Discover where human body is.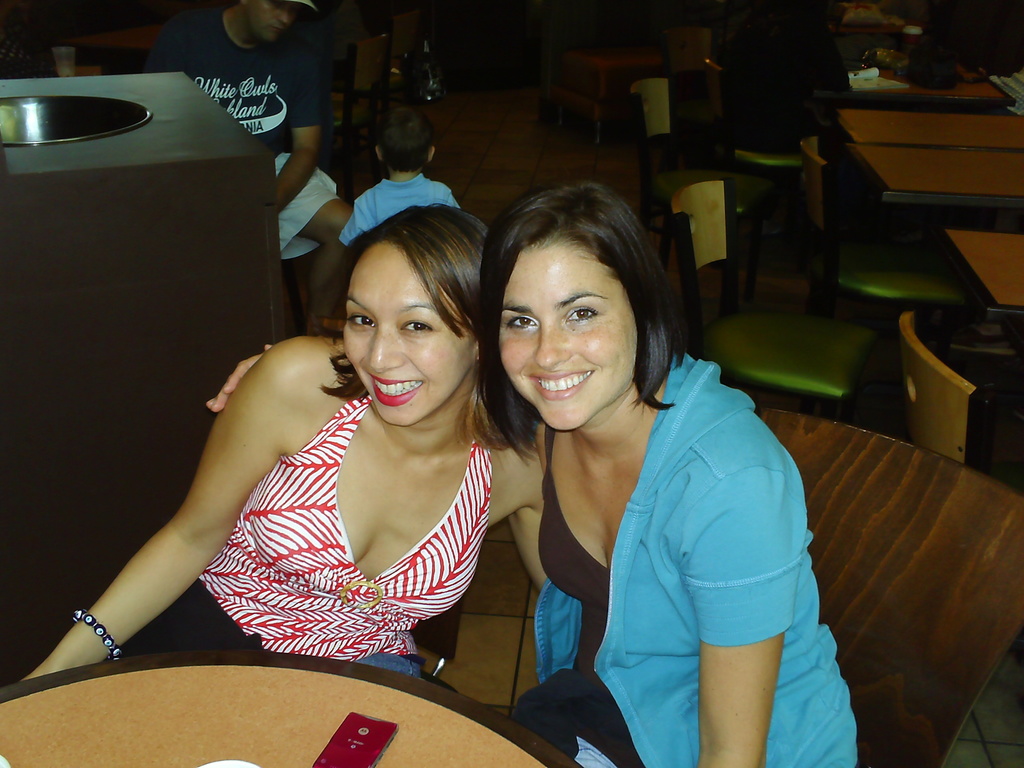
Discovered at bbox=[538, 340, 863, 767].
